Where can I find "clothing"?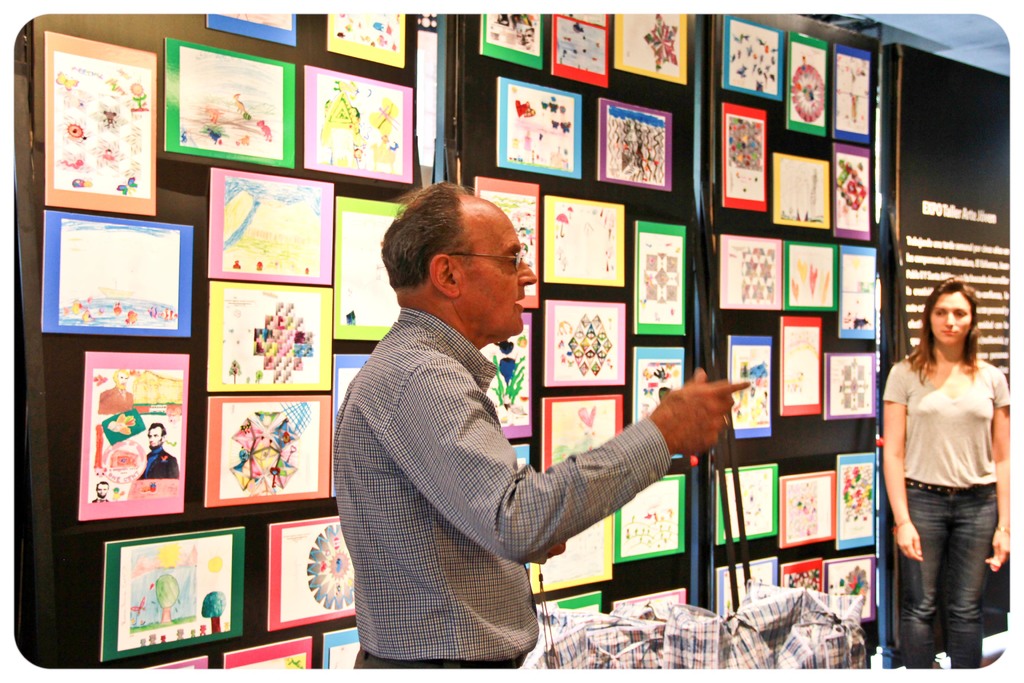
You can find it at [335, 268, 696, 664].
